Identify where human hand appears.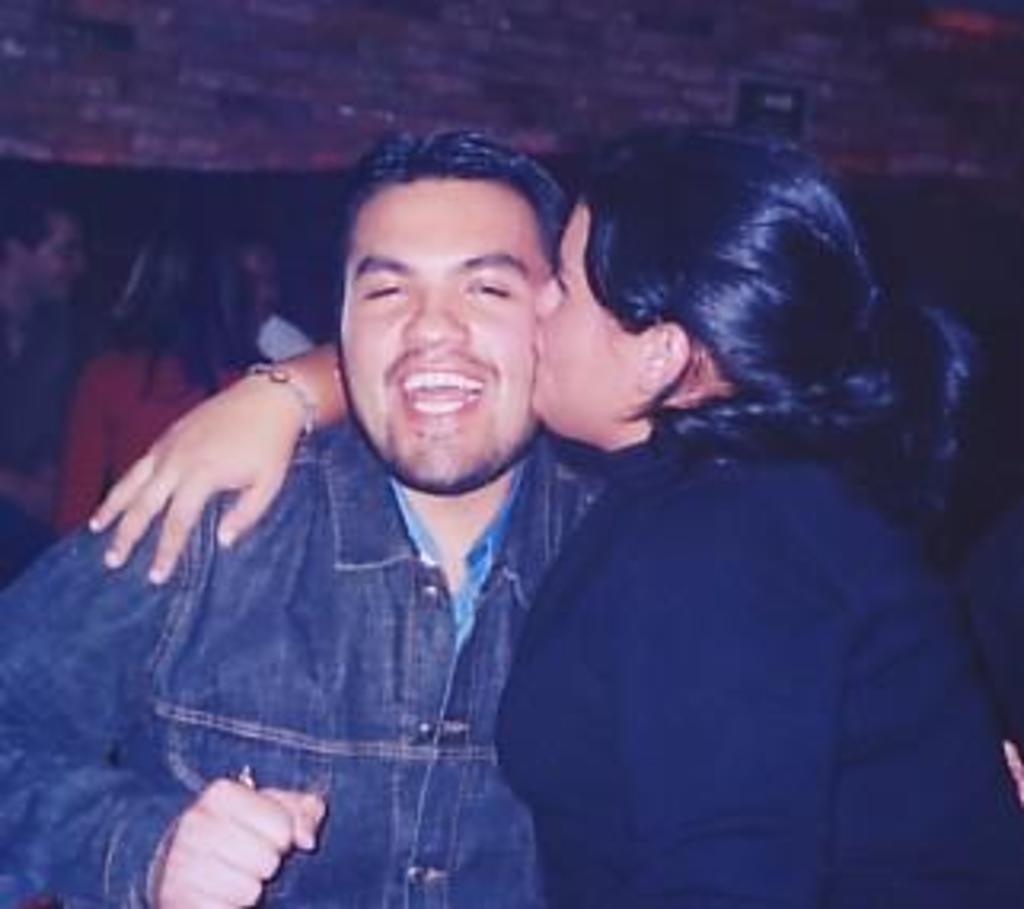
Appears at (x1=89, y1=376, x2=300, y2=580).
